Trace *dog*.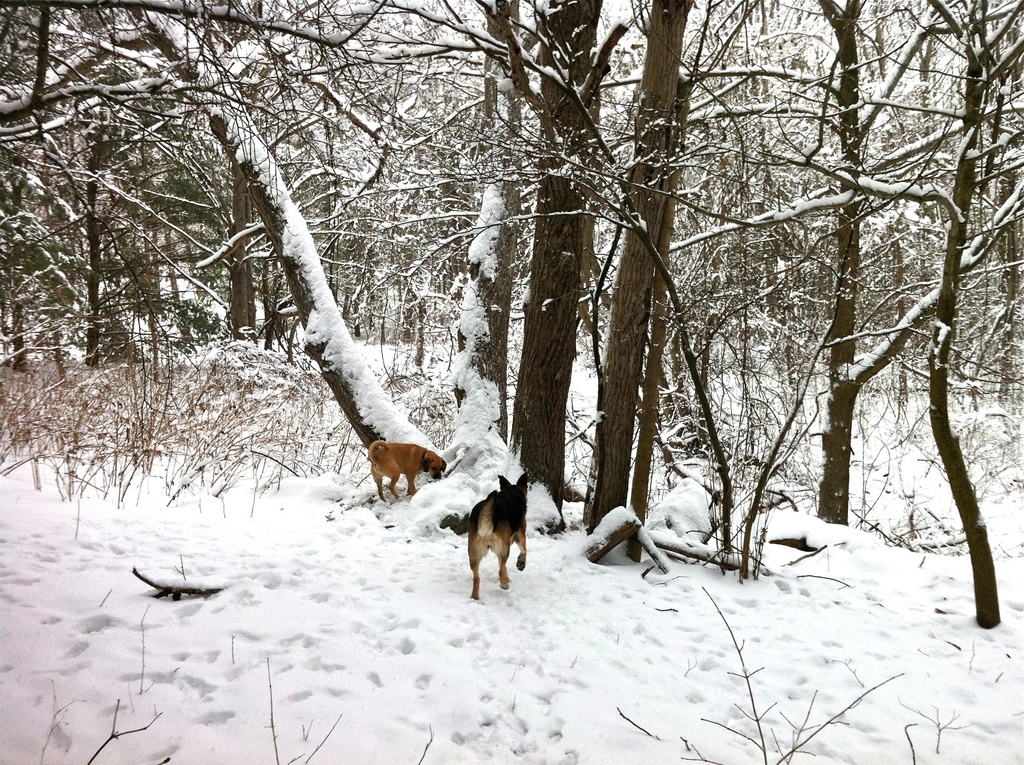
Traced to bbox(467, 472, 529, 601).
